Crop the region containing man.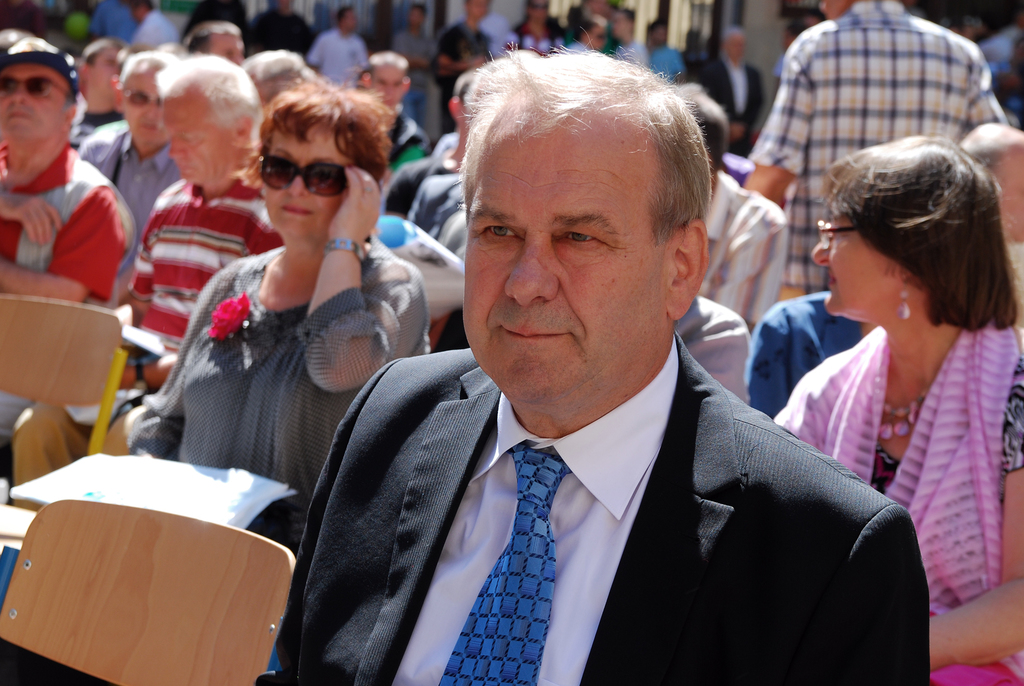
Crop region: bbox=[354, 58, 431, 188].
